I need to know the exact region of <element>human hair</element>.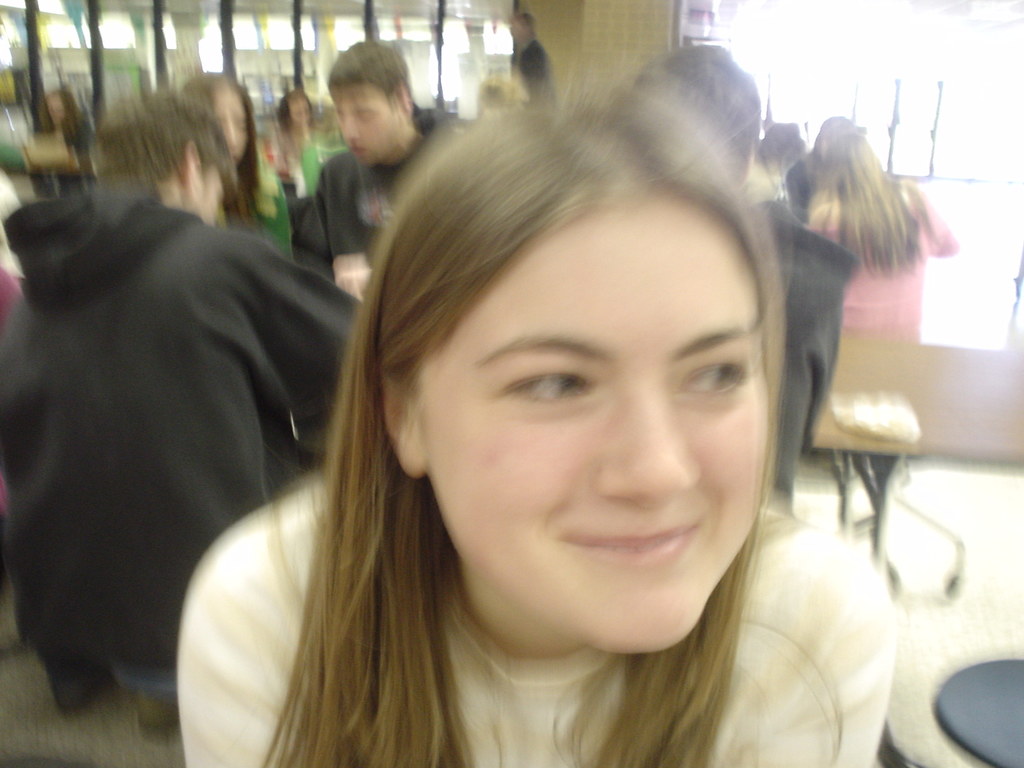
Region: x1=804 y1=115 x2=858 y2=168.
